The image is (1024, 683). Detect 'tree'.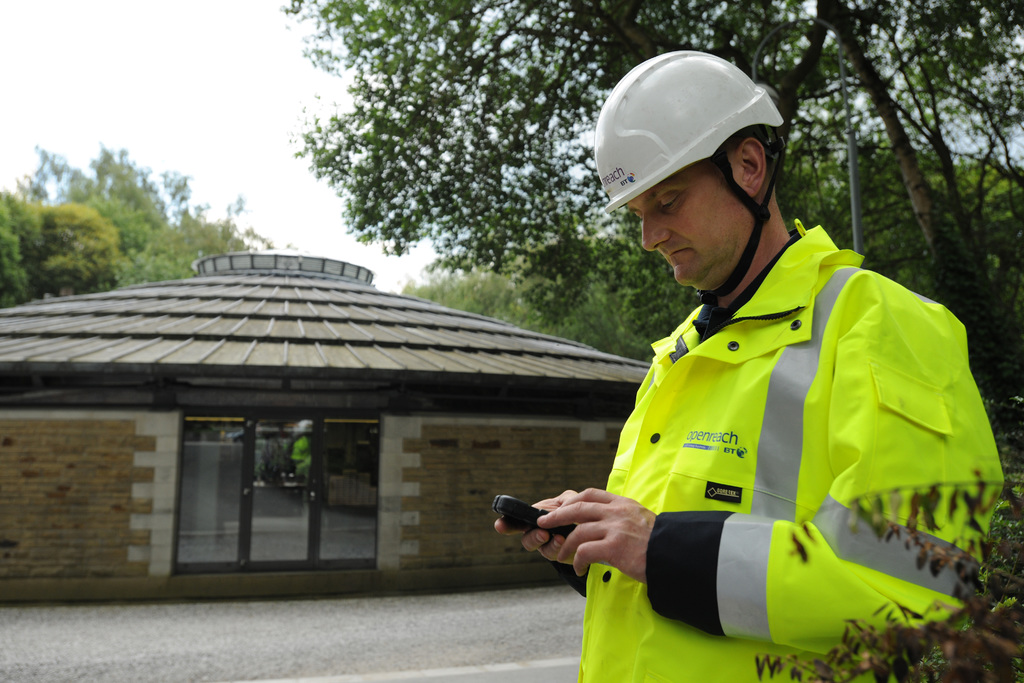
Detection: box=[16, 151, 202, 292].
